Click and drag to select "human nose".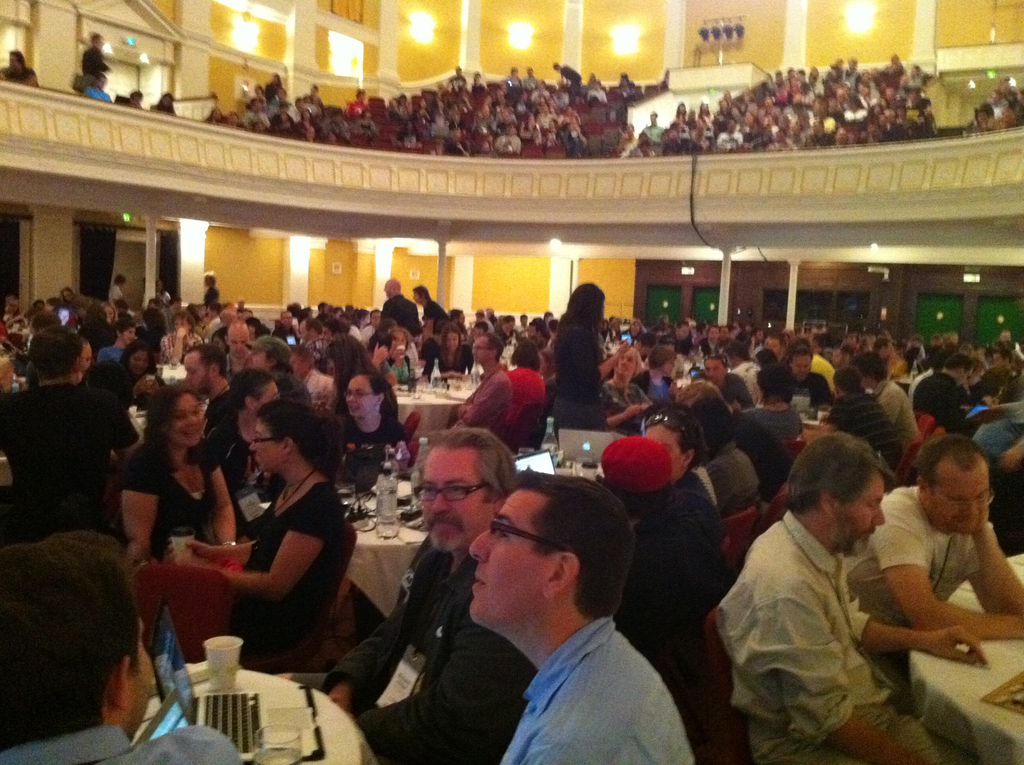
Selection: l=961, t=499, r=975, b=514.
